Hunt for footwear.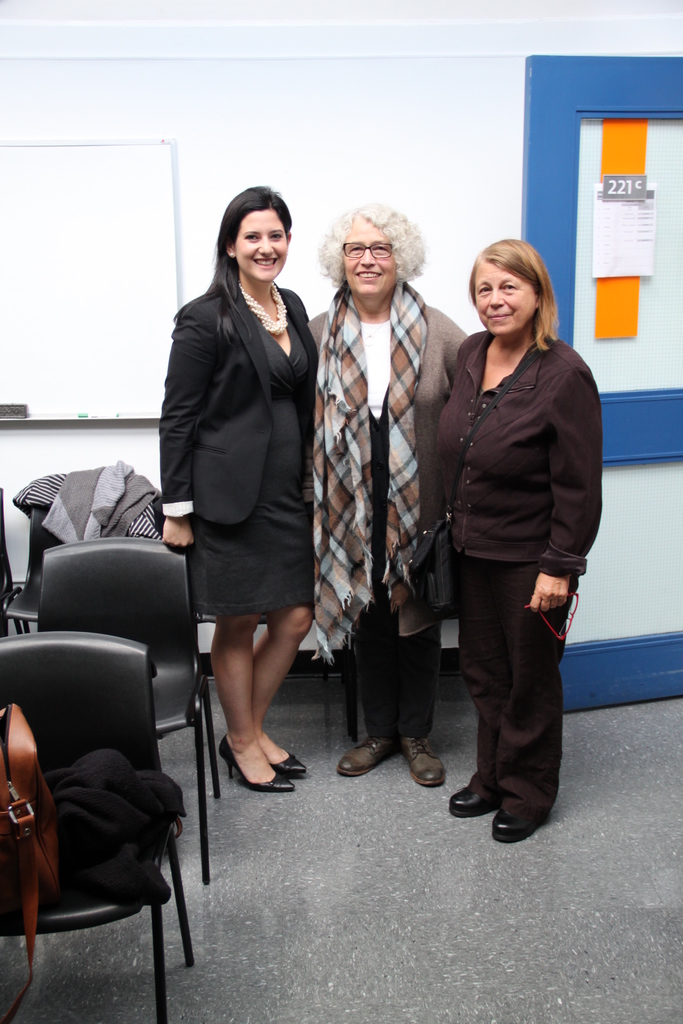
Hunted down at 443,776,501,811.
